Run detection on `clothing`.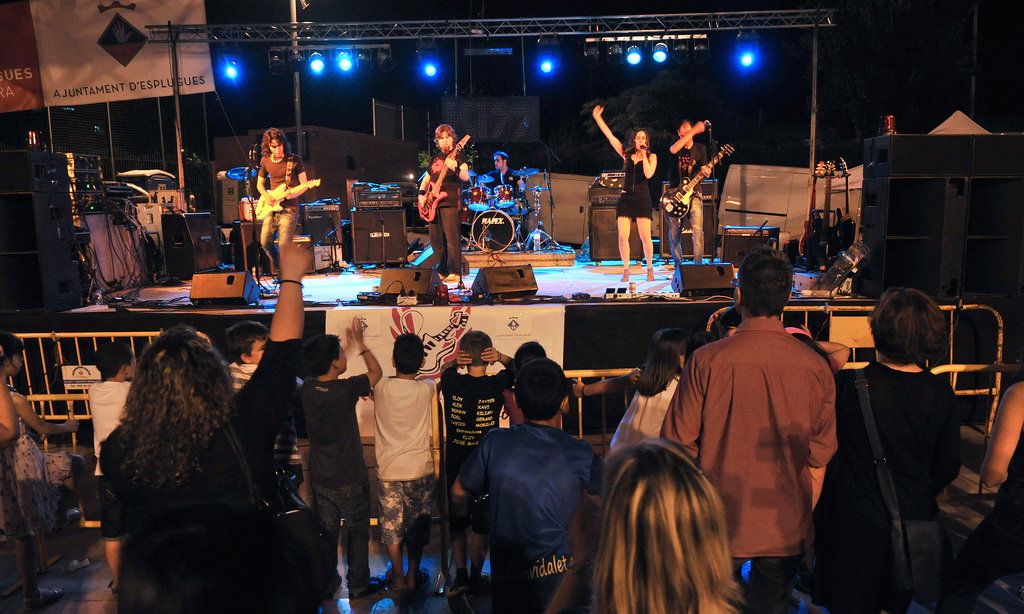
Result: box=[433, 357, 510, 529].
